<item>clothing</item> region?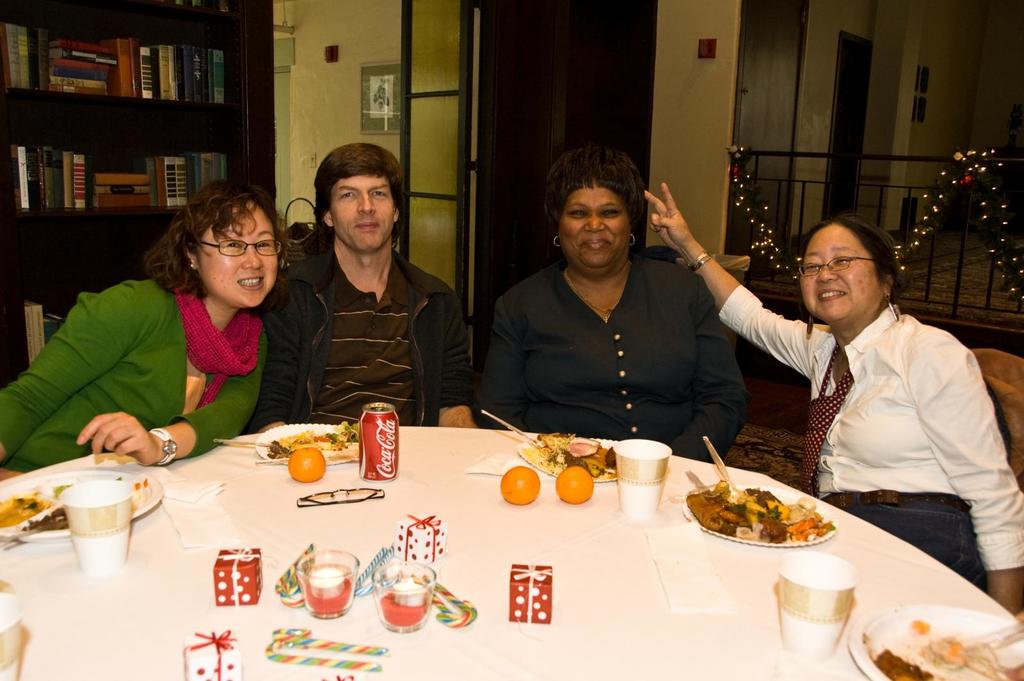
721 285 1023 600
